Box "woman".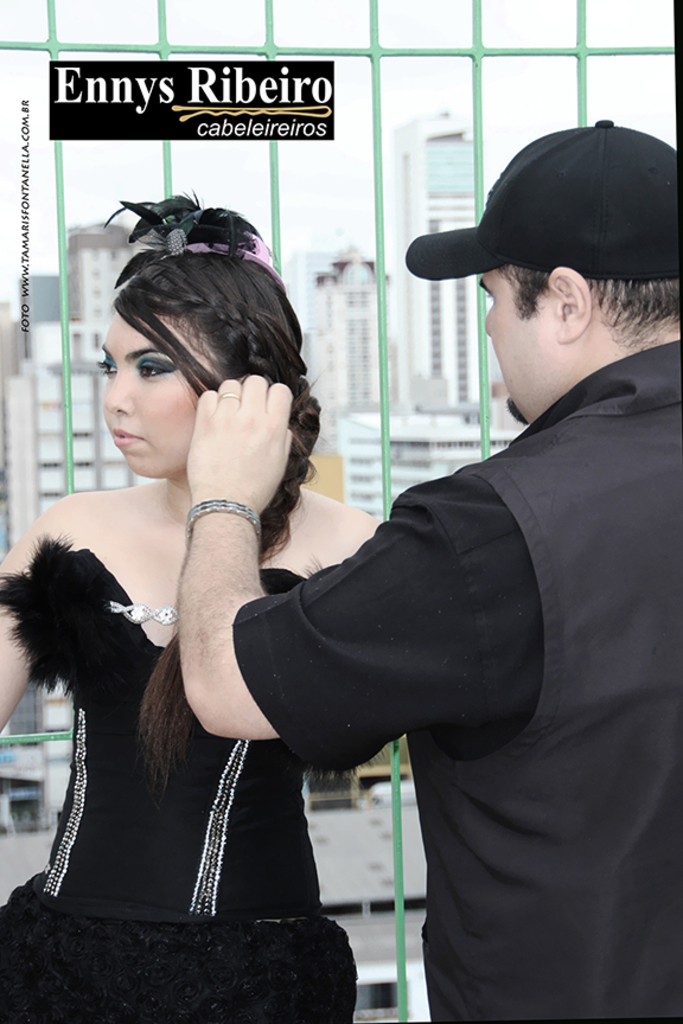
21/224/313/992.
